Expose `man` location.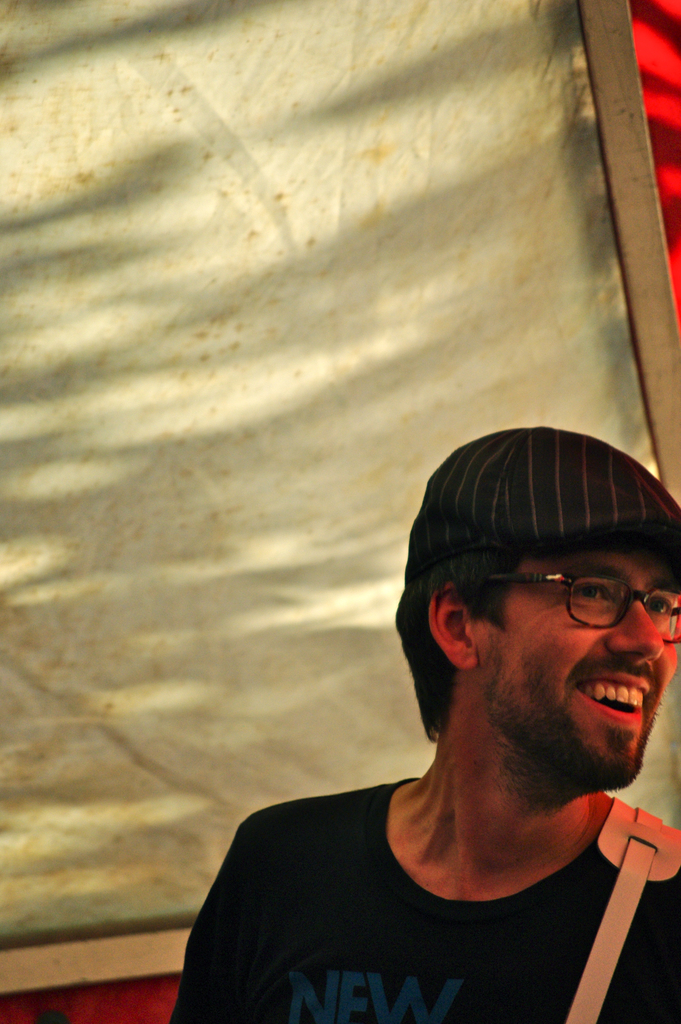
Exposed at [left=189, top=415, right=680, bottom=1013].
